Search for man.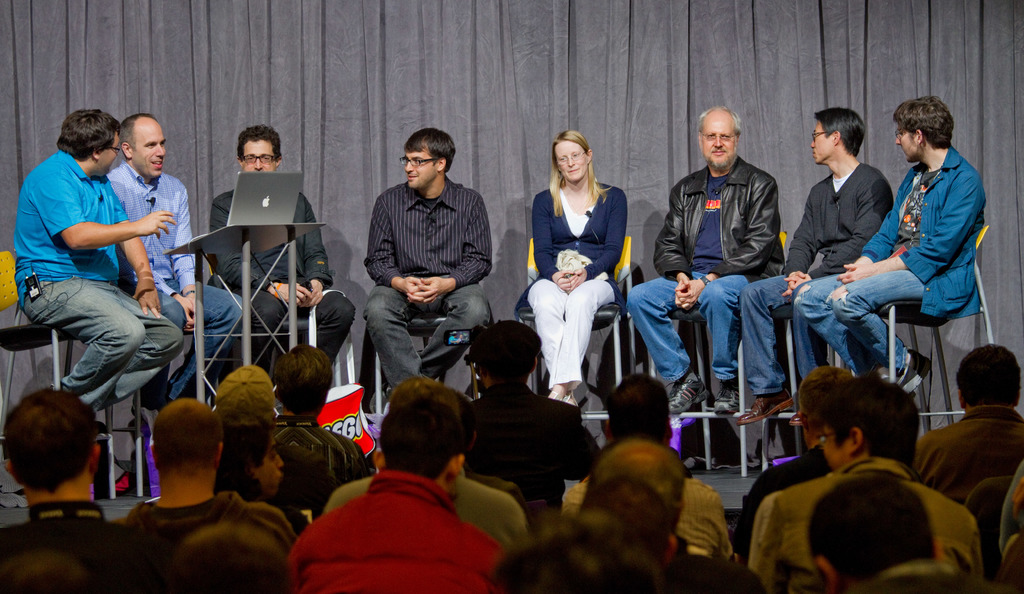
Found at detection(296, 402, 486, 591).
